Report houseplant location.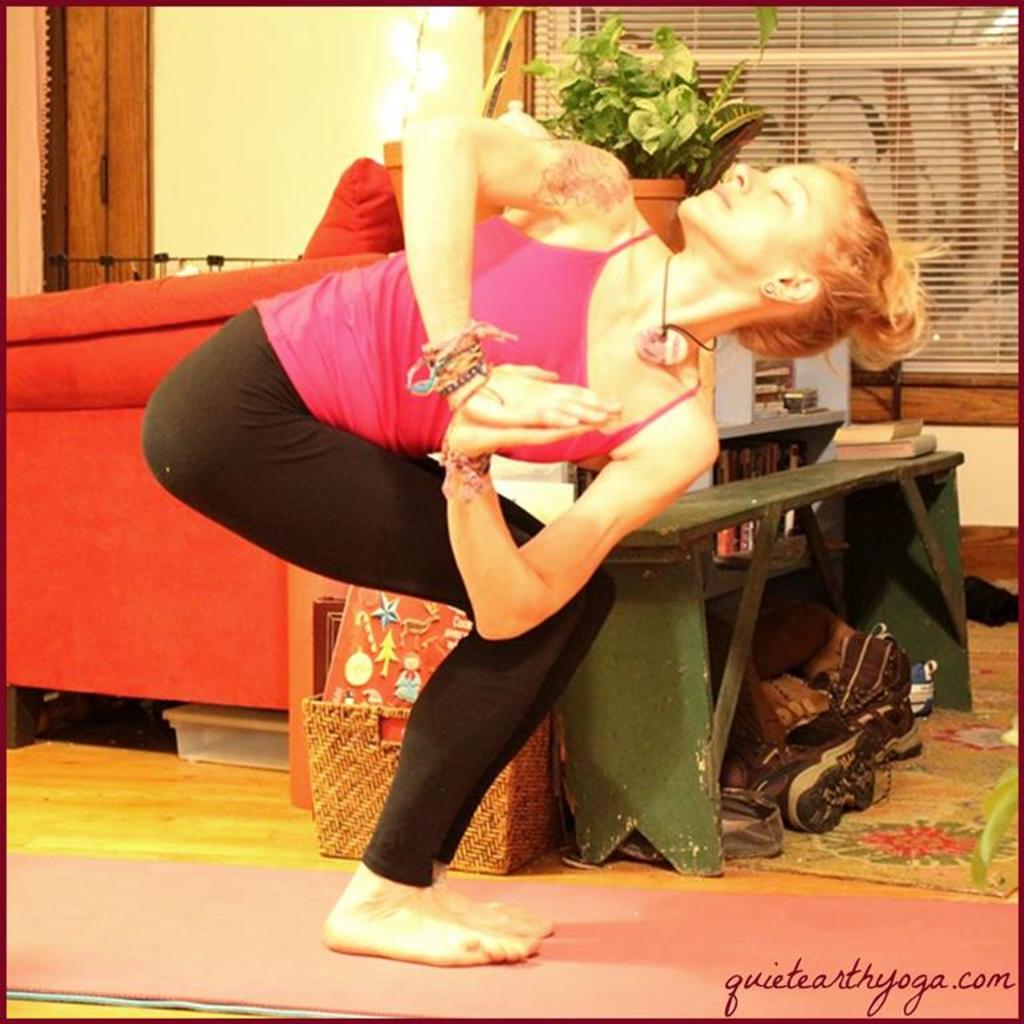
Report: bbox=[520, 9, 771, 243].
